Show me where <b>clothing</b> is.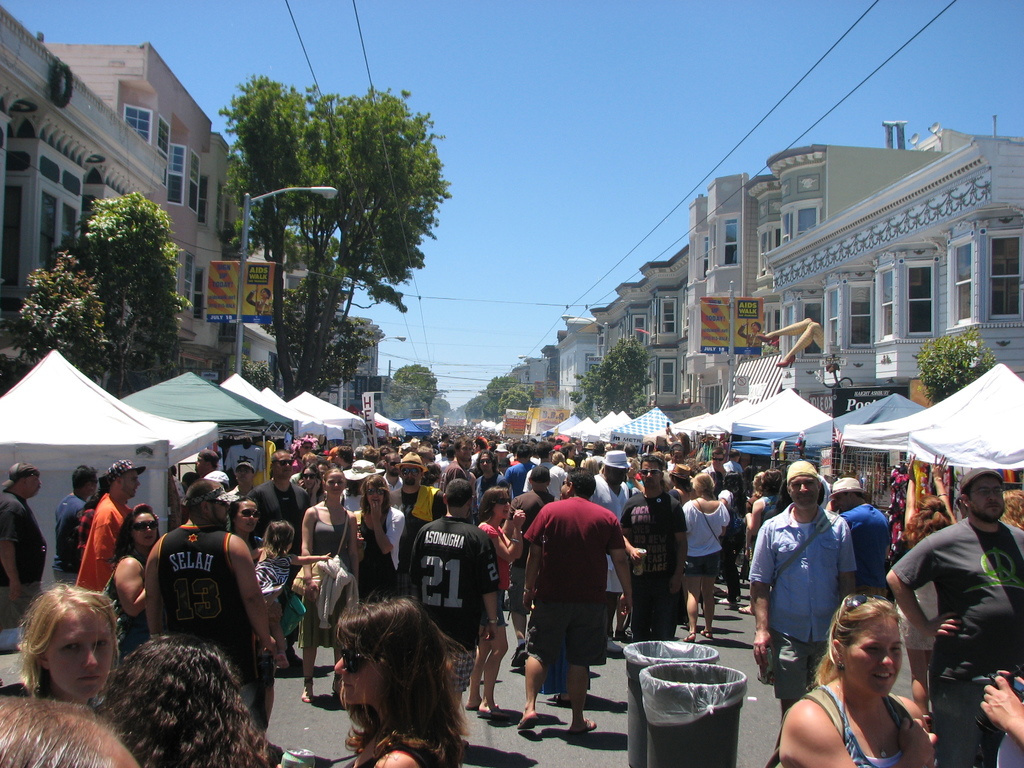
<b>clothing</b> is at left=104, top=552, right=150, bottom=671.
